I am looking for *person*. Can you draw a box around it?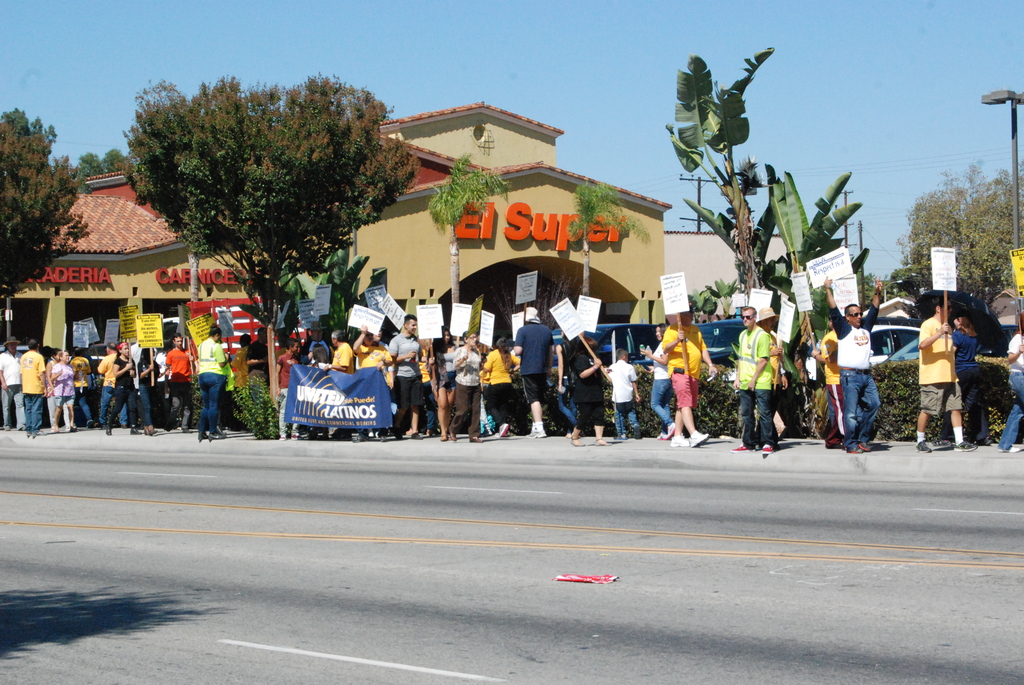
Sure, the bounding box is left=822, top=276, right=893, bottom=458.
